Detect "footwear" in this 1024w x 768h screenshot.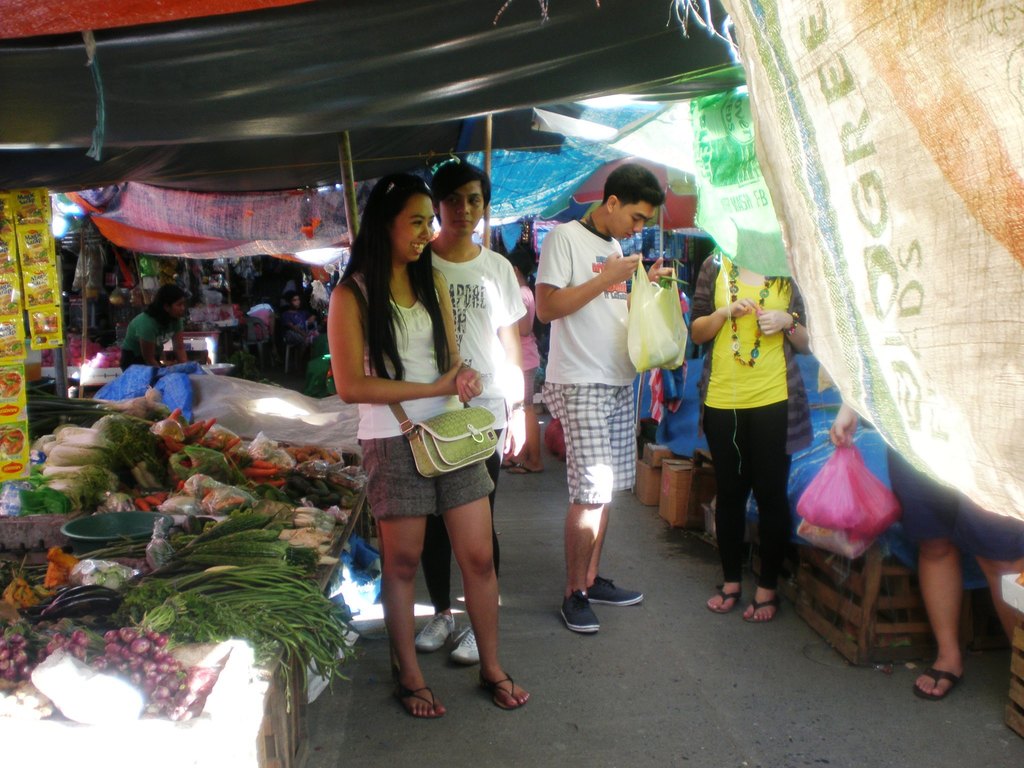
Detection: 745 595 778 622.
